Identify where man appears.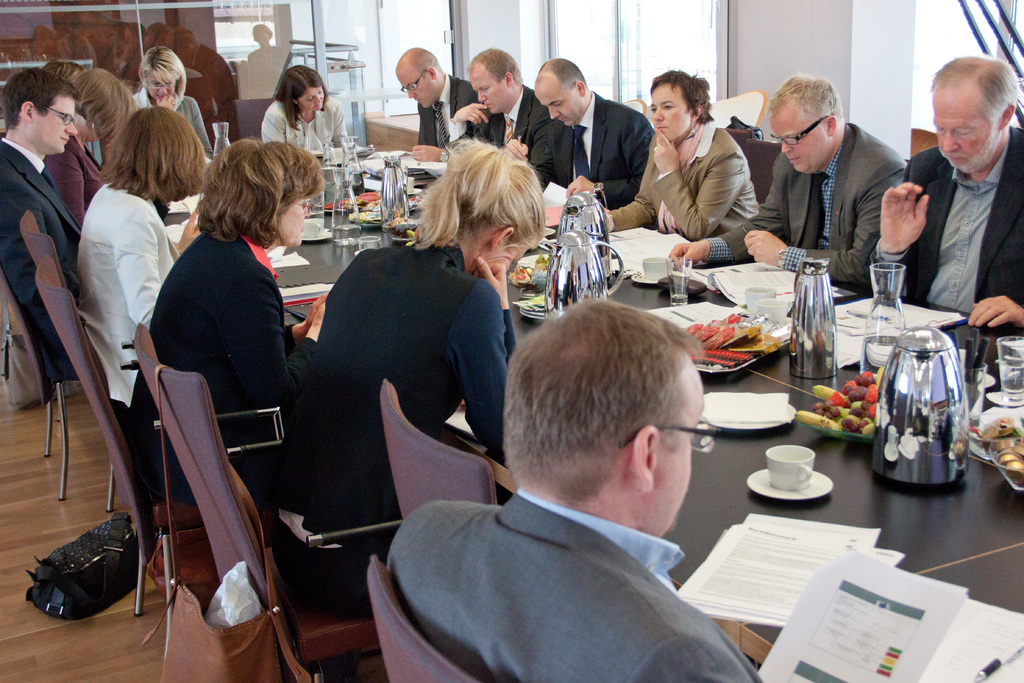
Appears at 510/55/654/206.
